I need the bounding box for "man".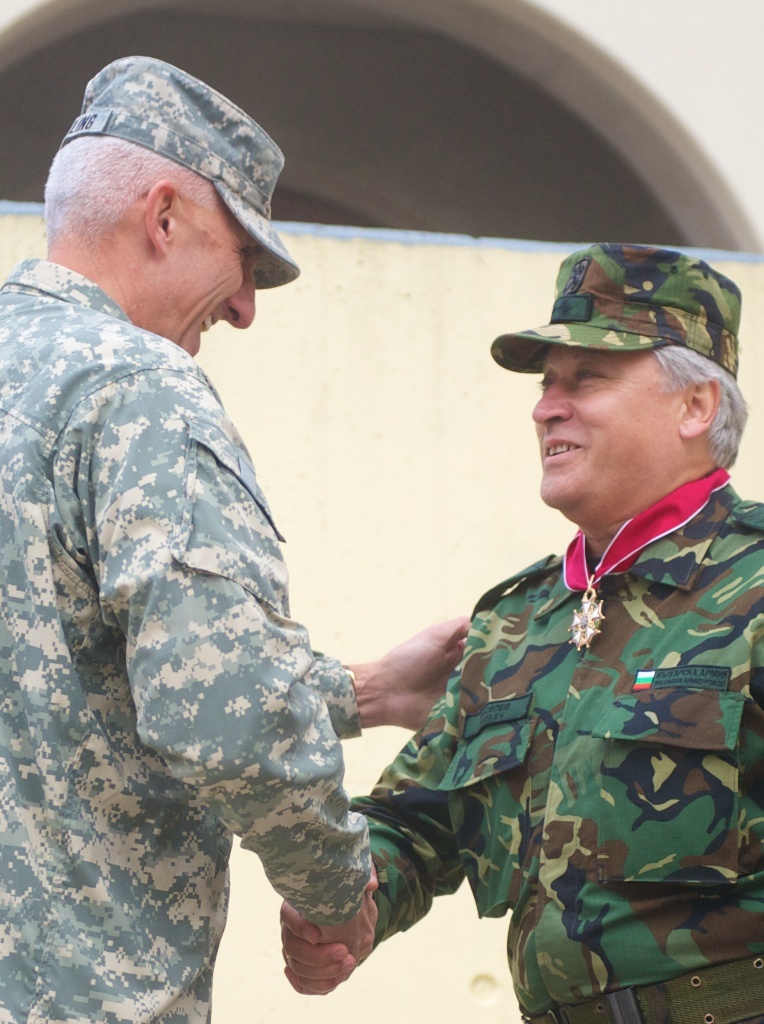
Here it is: {"x1": 356, "y1": 246, "x2": 763, "y2": 1023}.
